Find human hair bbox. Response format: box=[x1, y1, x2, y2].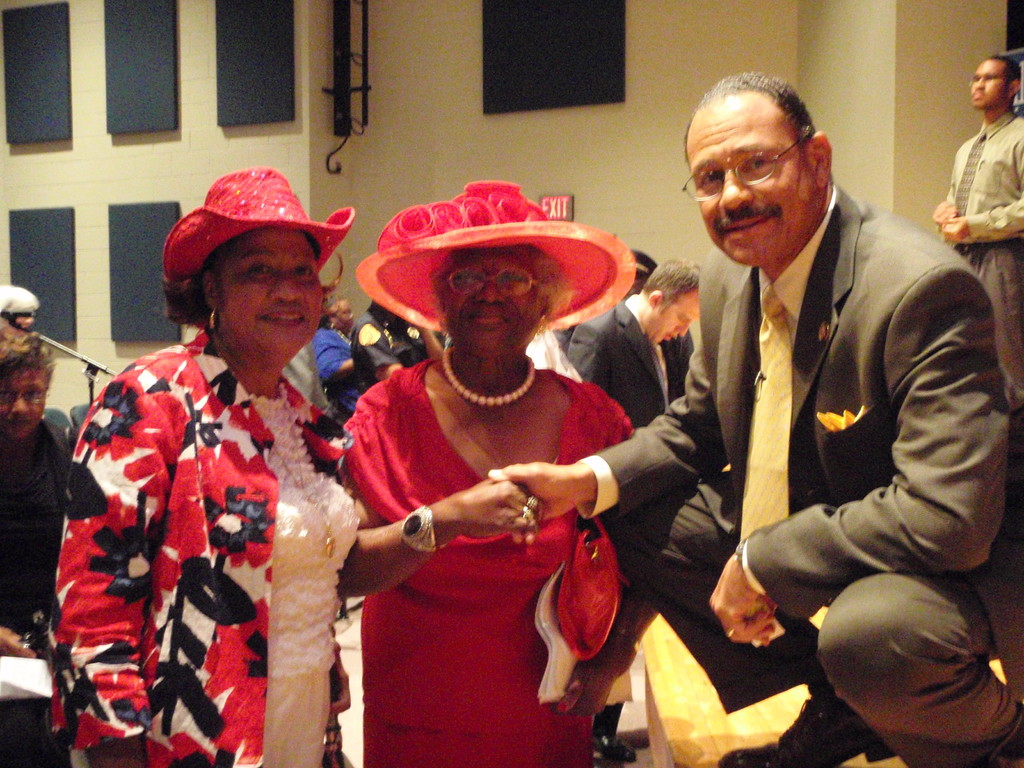
box=[200, 228, 324, 284].
